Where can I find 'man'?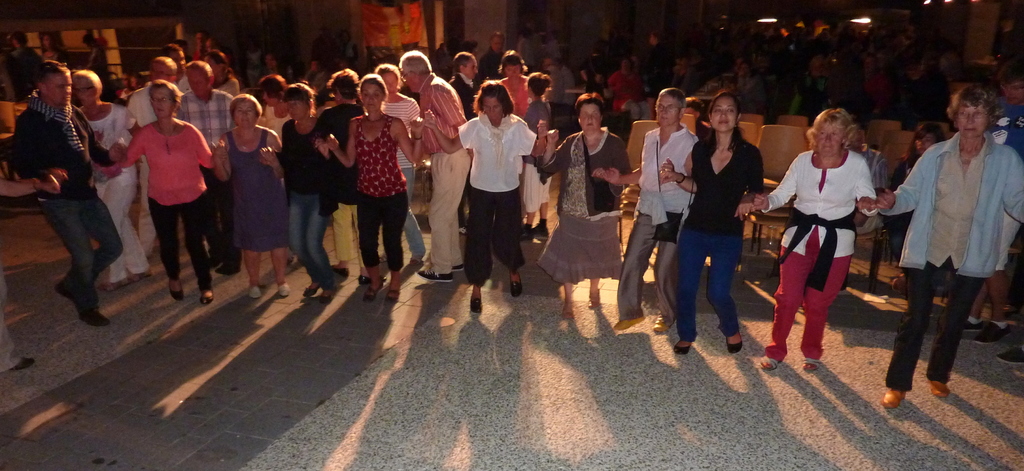
You can find it at BBox(397, 45, 477, 282).
